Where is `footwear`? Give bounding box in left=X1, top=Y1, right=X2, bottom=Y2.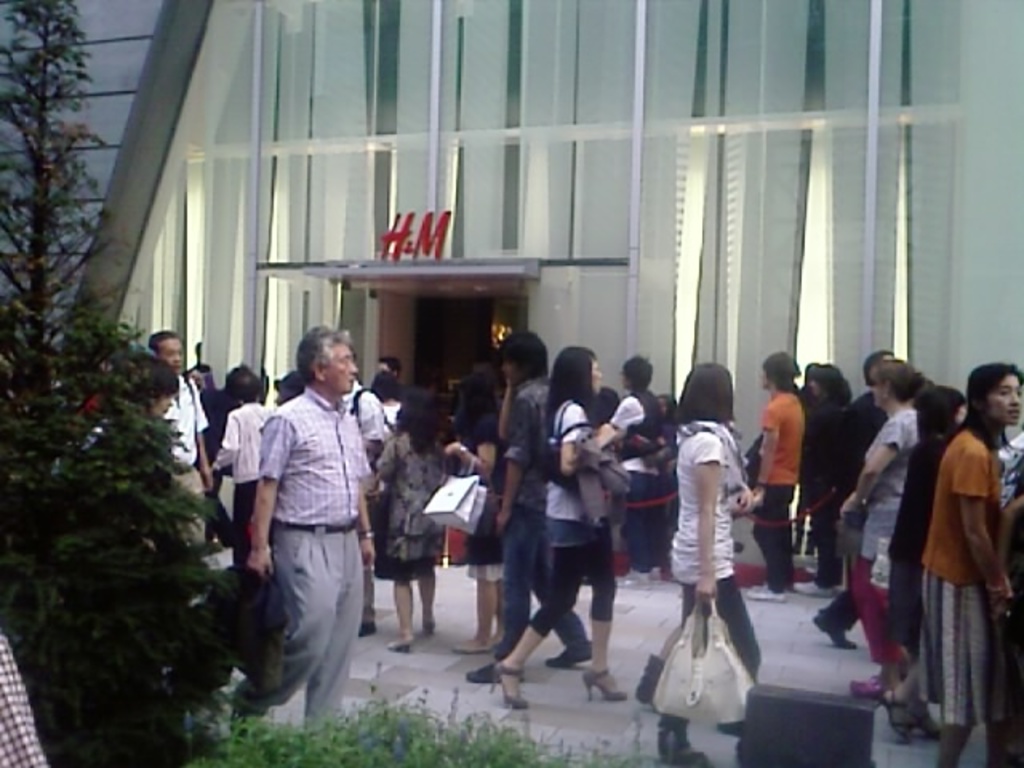
left=454, top=651, right=528, bottom=690.
